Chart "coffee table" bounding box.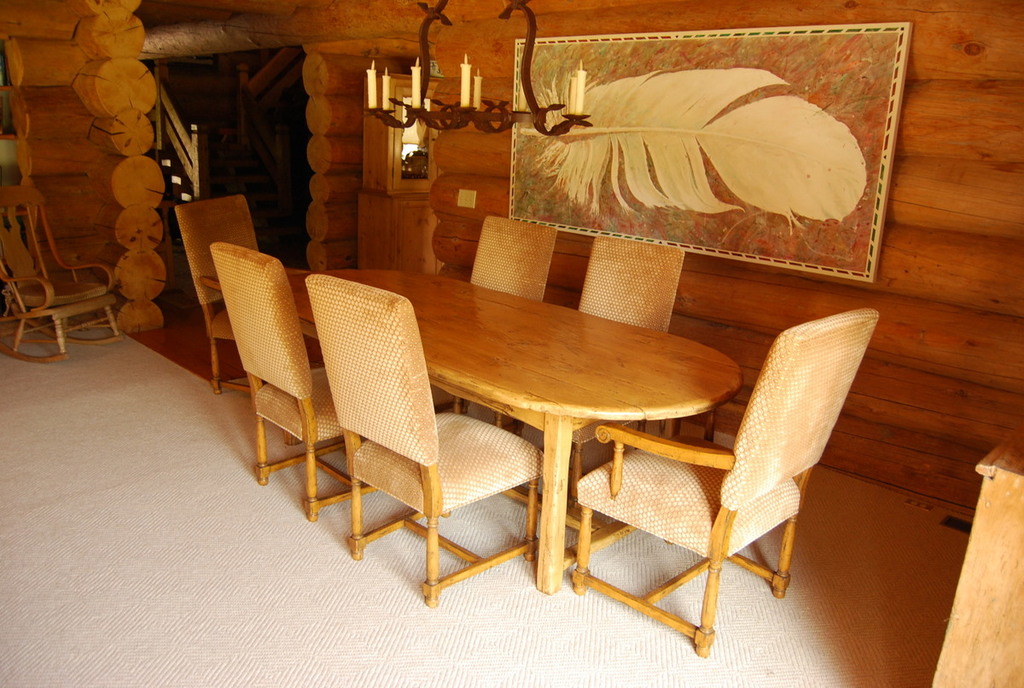
Charted: box(258, 276, 847, 679).
